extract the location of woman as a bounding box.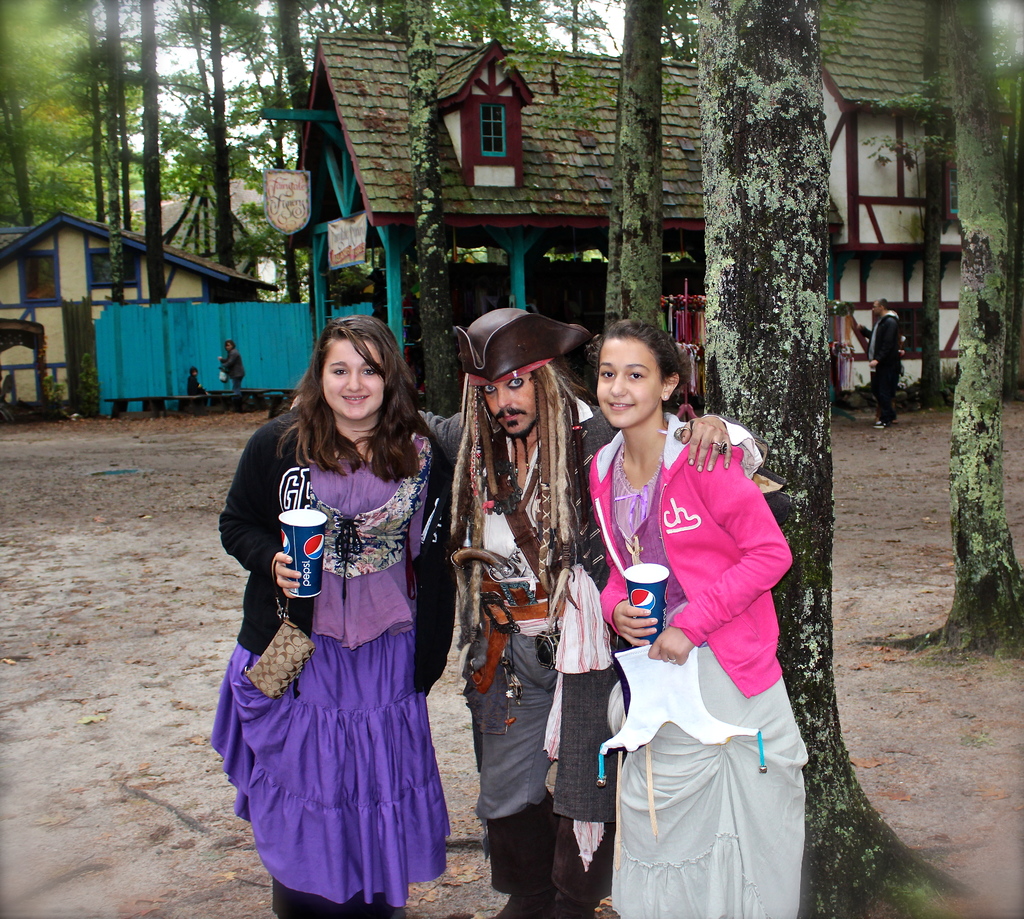
{"x1": 568, "y1": 317, "x2": 797, "y2": 900}.
